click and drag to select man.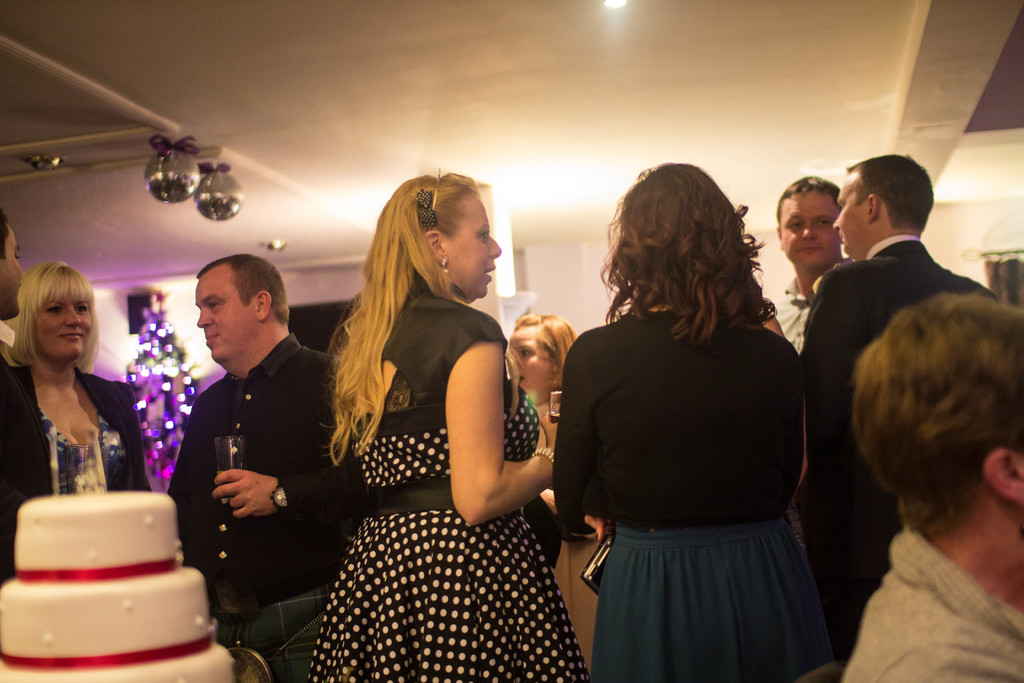
Selection: (794,152,988,405).
